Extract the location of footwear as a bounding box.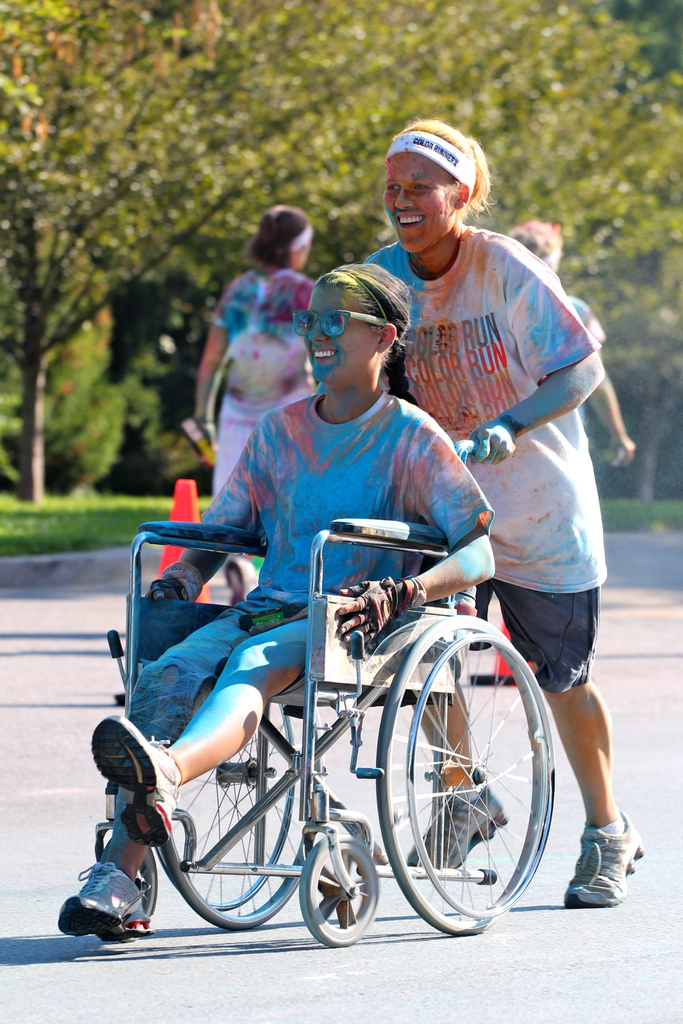
[552, 811, 641, 908].
